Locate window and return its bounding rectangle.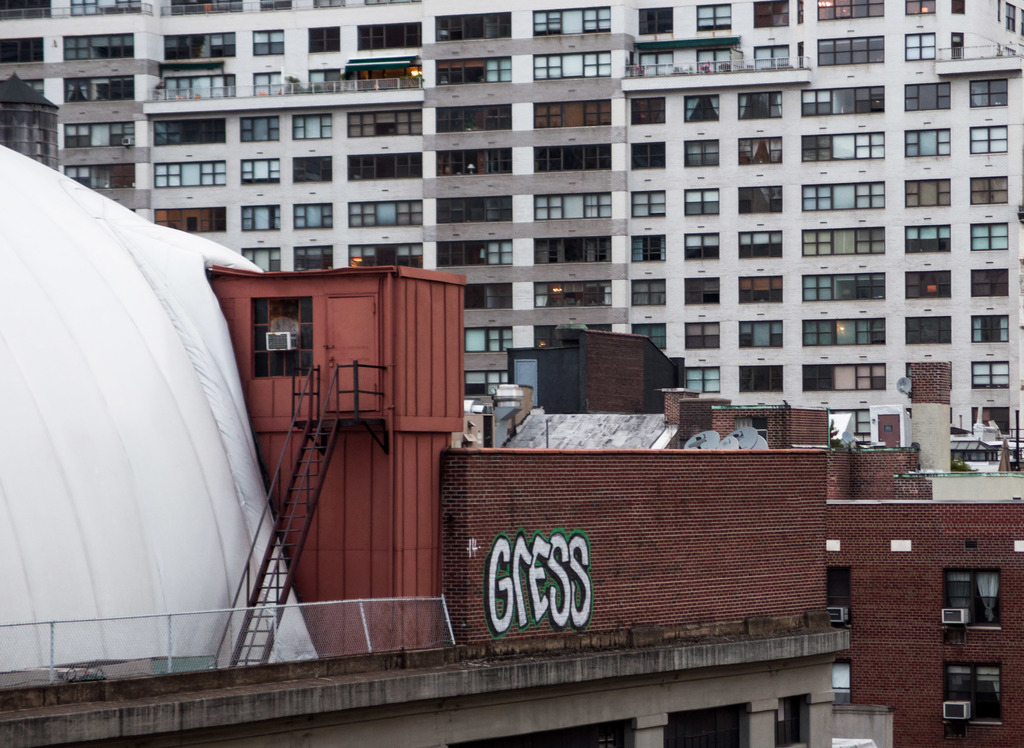
<box>676,363,725,398</box>.
